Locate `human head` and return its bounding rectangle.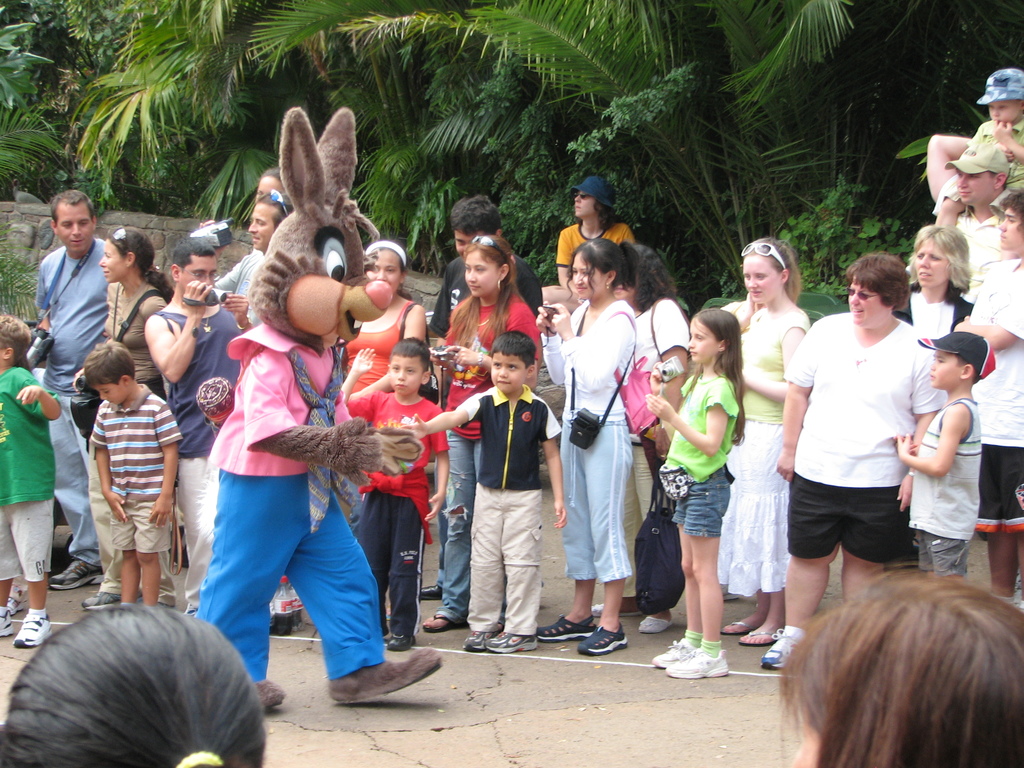
BBox(849, 254, 904, 326).
